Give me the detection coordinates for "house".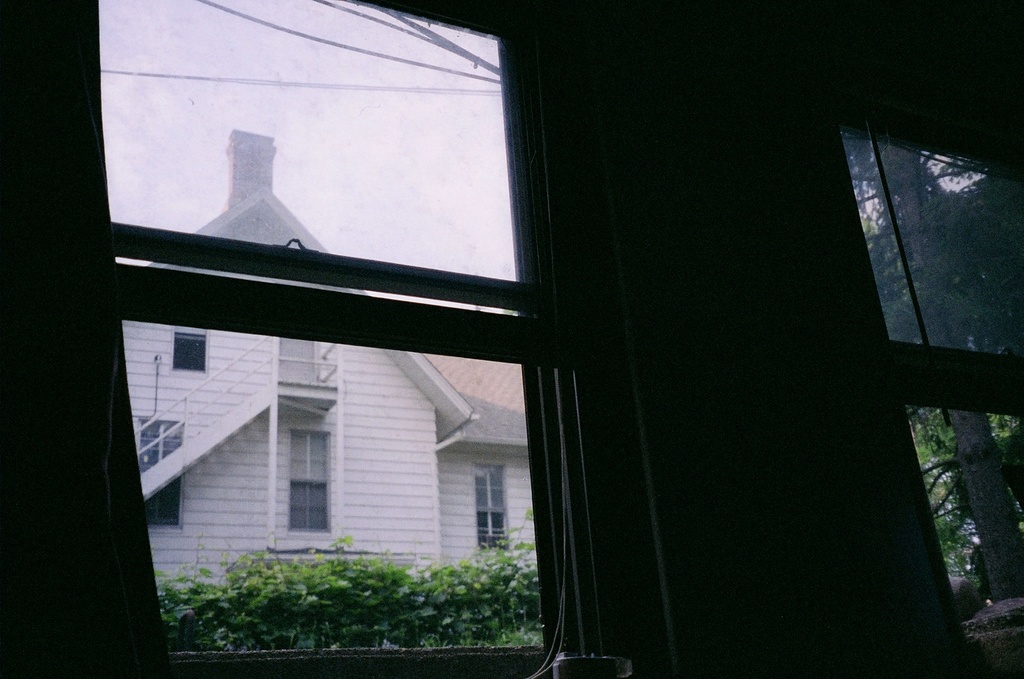
(x1=119, y1=119, x2=528, y2=591).
